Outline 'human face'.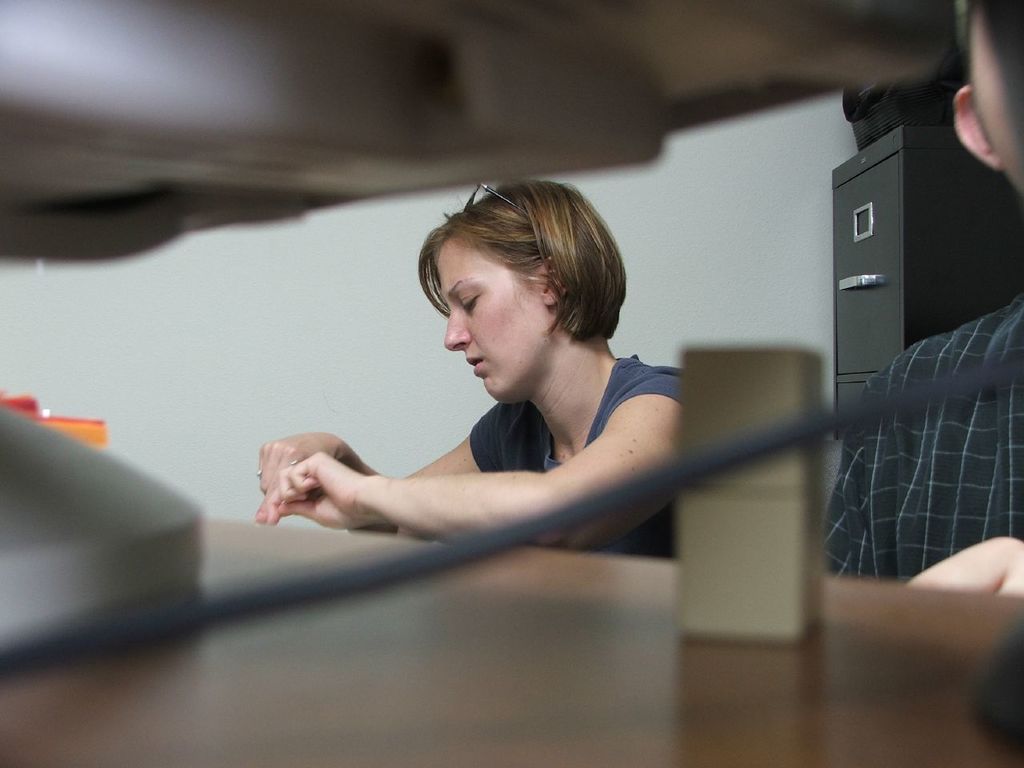
Outline: {"left": 440, "top": 234, "right": 545, "bottom": 401}.
